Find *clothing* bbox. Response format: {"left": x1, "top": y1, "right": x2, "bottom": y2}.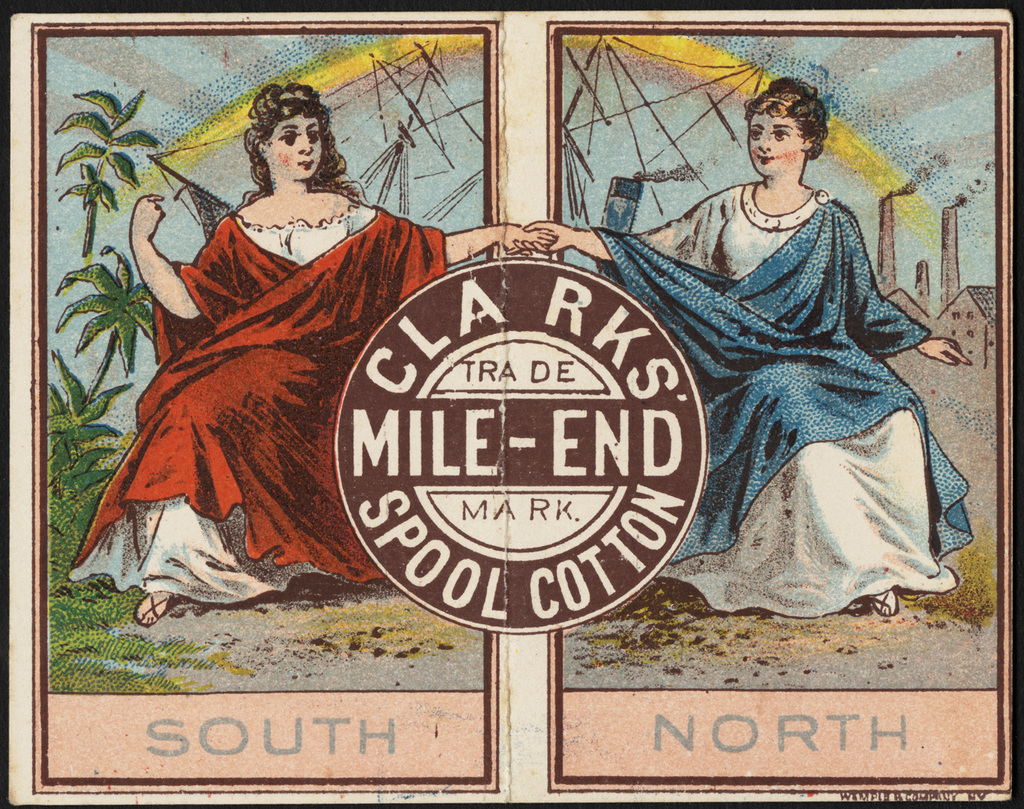
{"left": 589, "top": 190, "right": 995, "bottom": 618}.
